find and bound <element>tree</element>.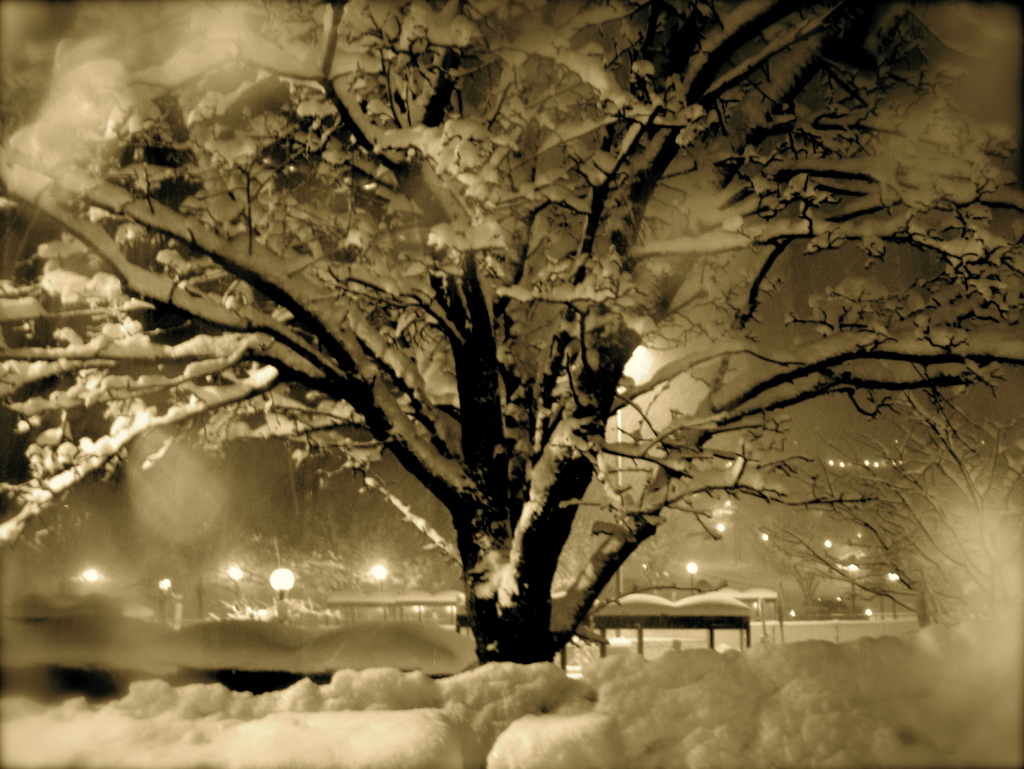
Bound: 768 374 1023 628.
